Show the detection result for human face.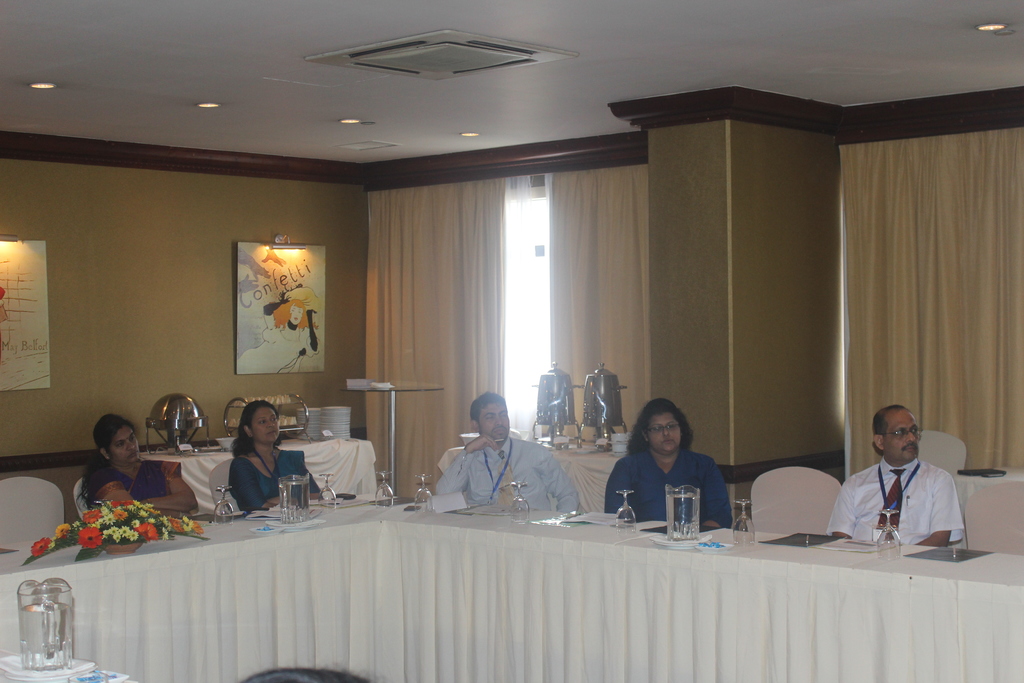
select_region(97, 426, 141, 465).
